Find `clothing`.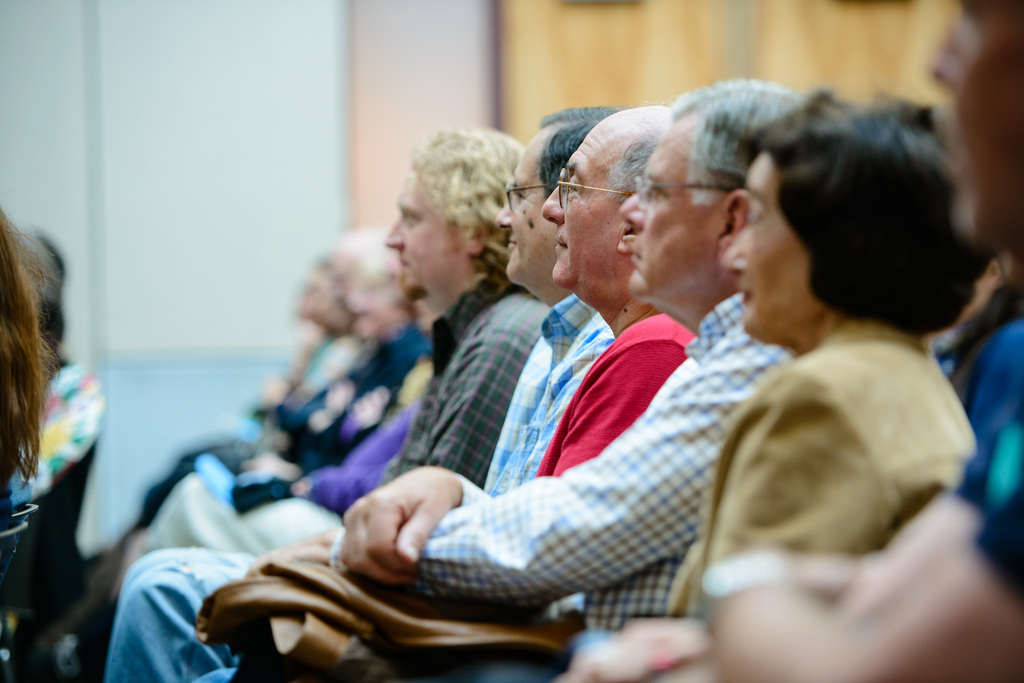
111,298,615,682.
